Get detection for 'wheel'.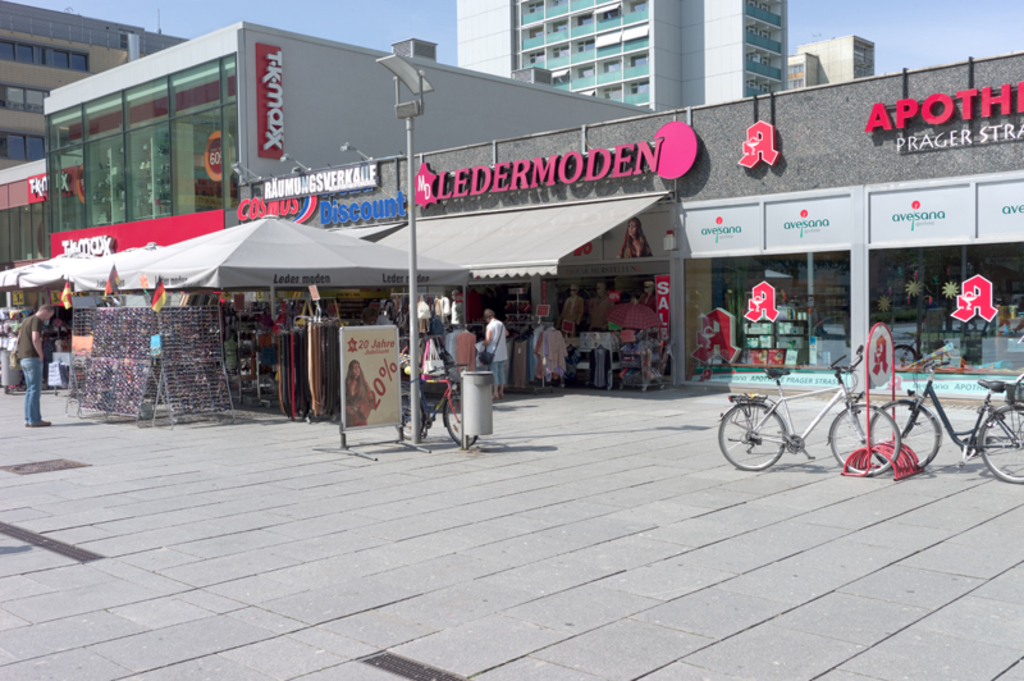
Detection: {"left": 716, "top": 398, "right": 790, "bottom": 472}.
